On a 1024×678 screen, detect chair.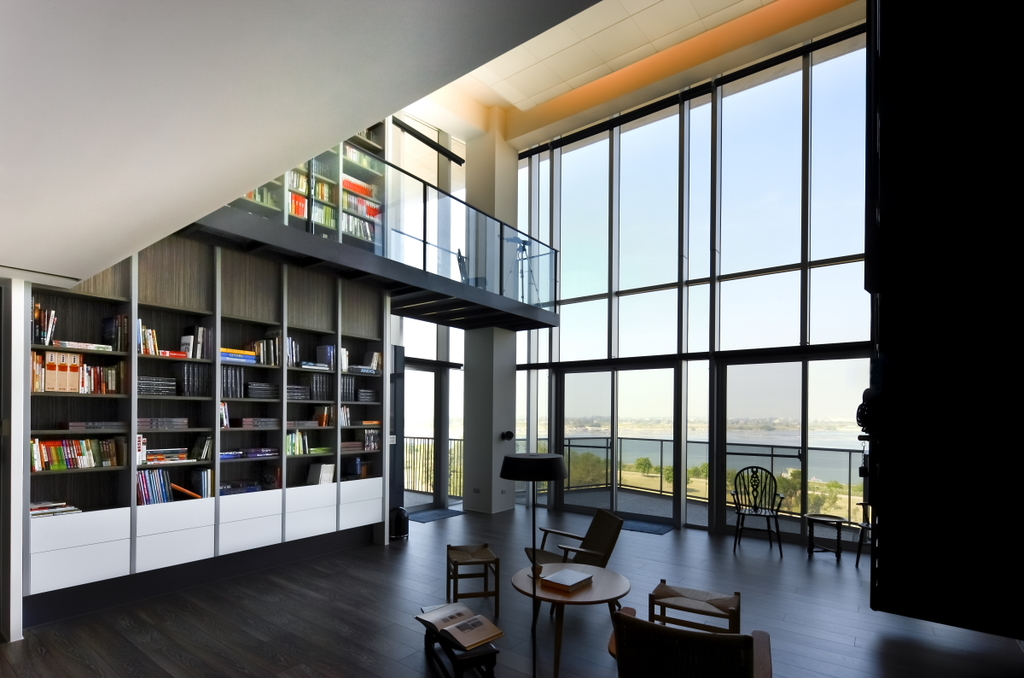
left=540, top=507, right=624, bottom=619.
